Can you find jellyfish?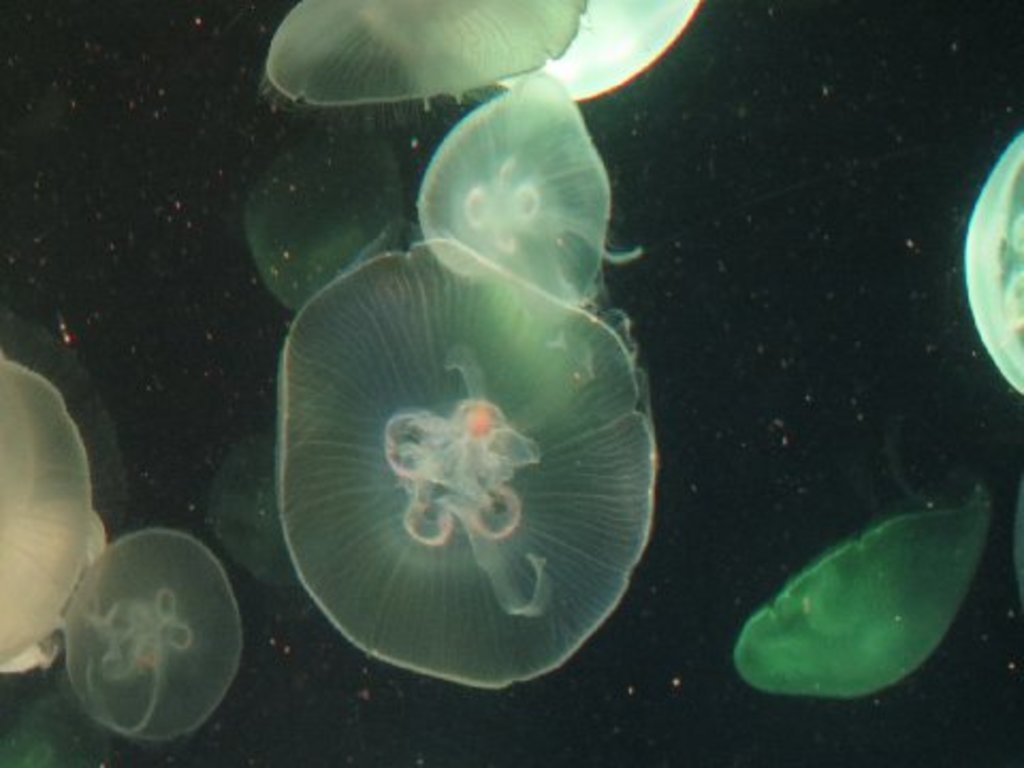
Yes, bounding box: x1=958 y1=130 x2=1022 y2=407.
